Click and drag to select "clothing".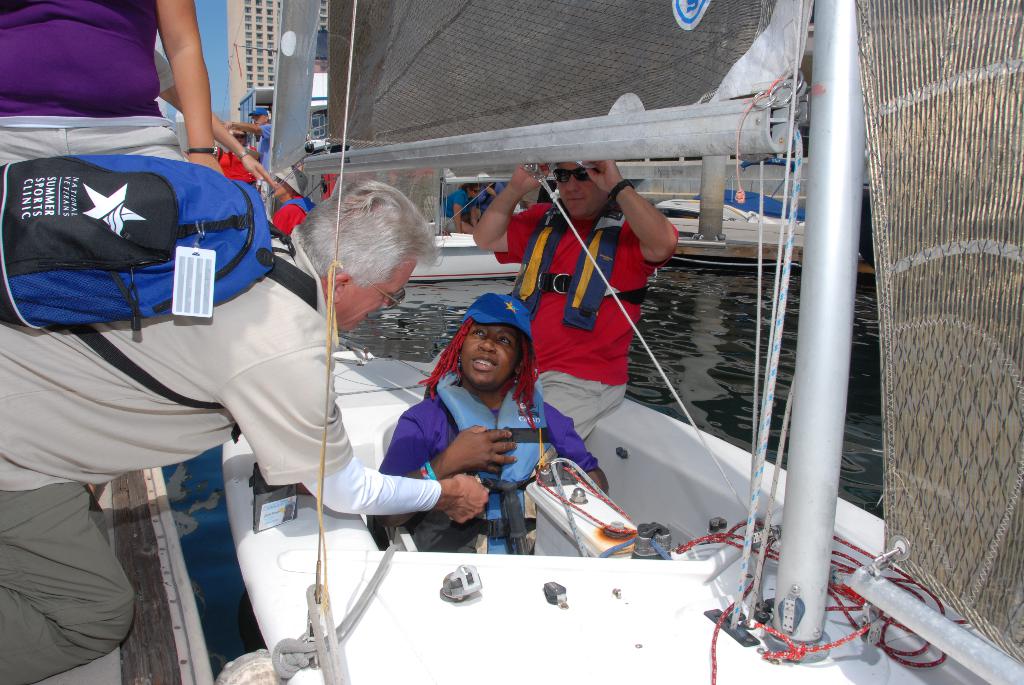
Selection: Rect(474, 182, 508, 226).
